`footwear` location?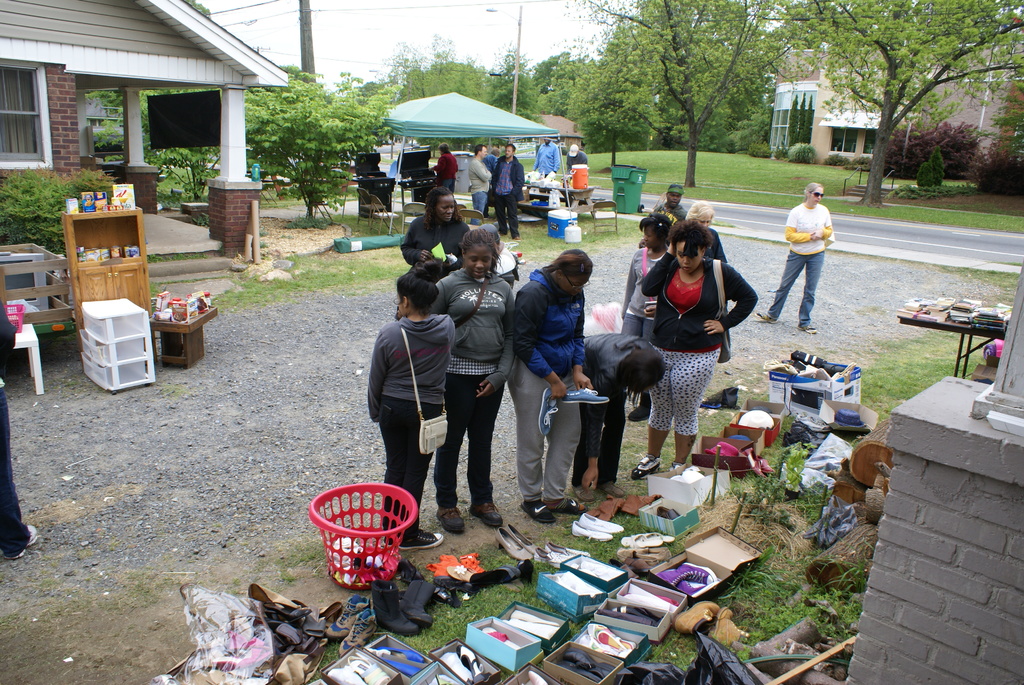
{"left": 435, "top": 507, "right": 465, "bottom": 536}
